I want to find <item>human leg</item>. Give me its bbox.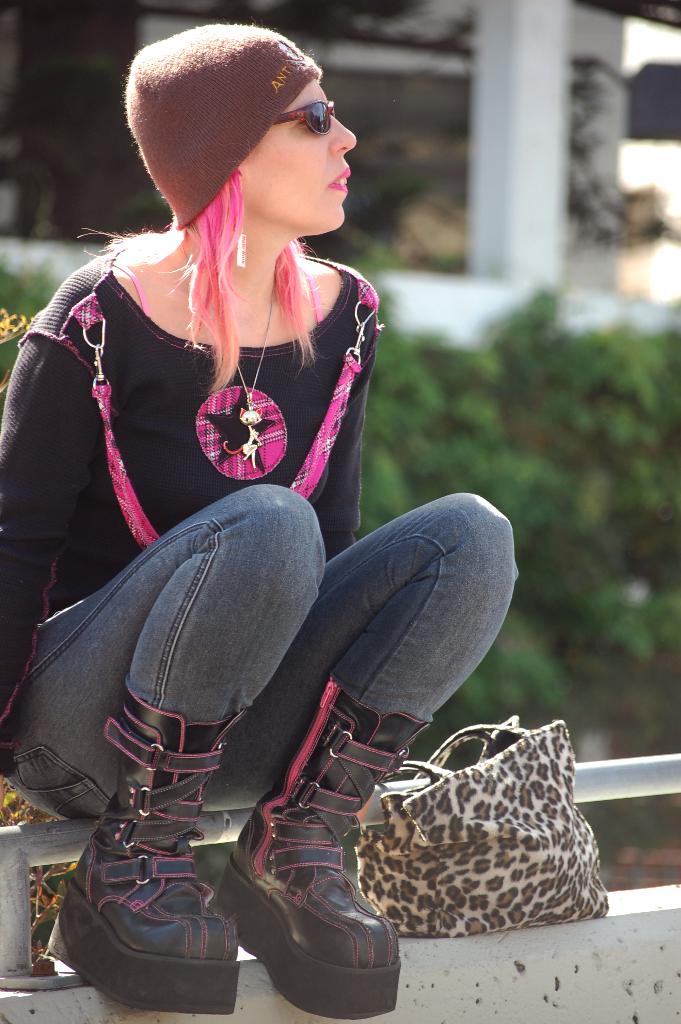
[left=0, top=485, right=326, bottom=1015].
